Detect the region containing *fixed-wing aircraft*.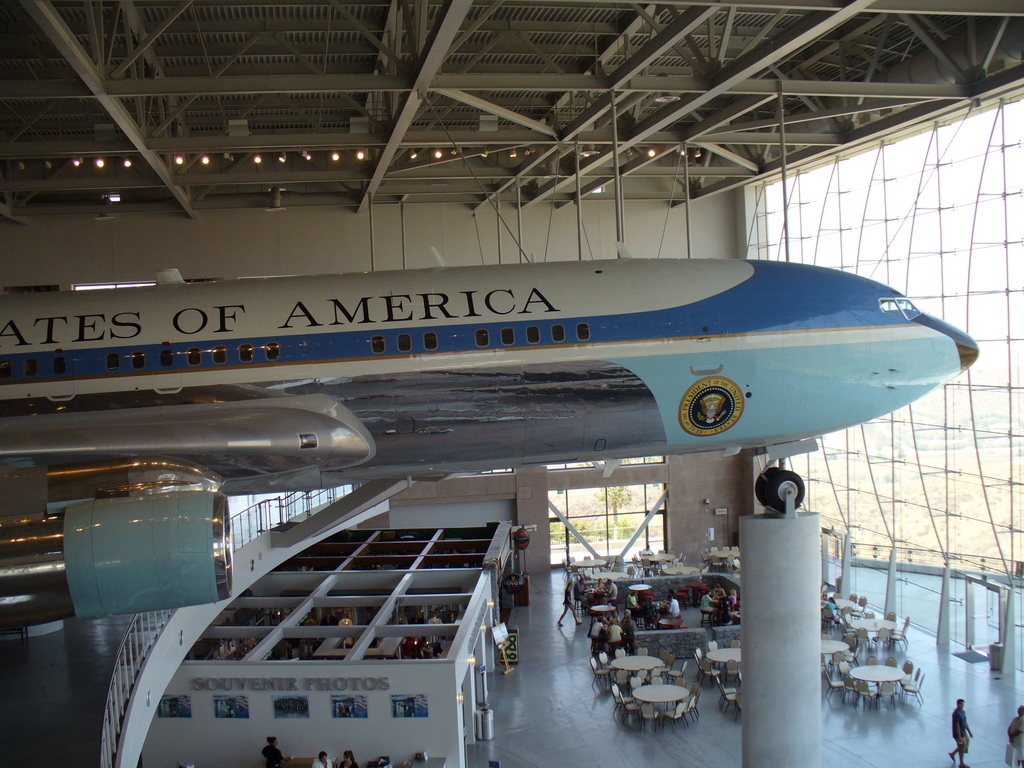
0 245 981 631.
